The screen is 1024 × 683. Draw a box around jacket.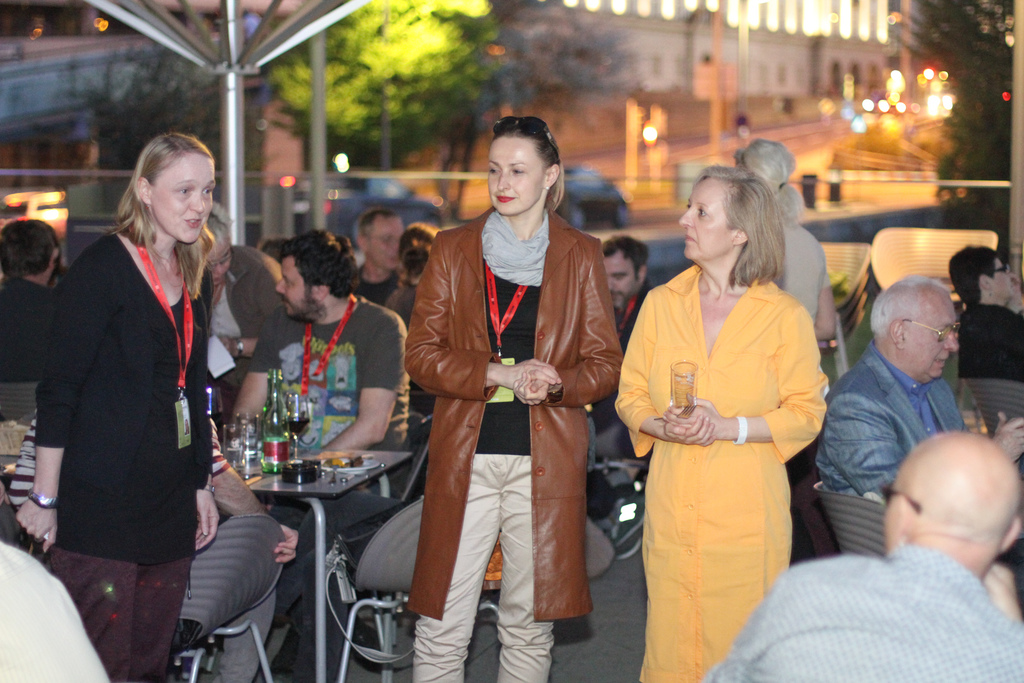
bbox=[372, 210, 637, 625].
